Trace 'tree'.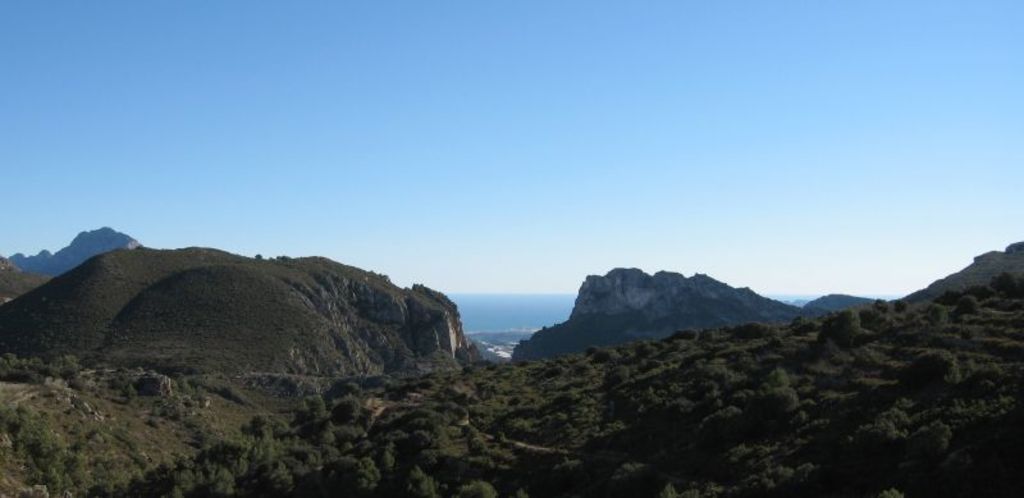
Traced to <bbox>654, 484, 686, 497</bbox>.
